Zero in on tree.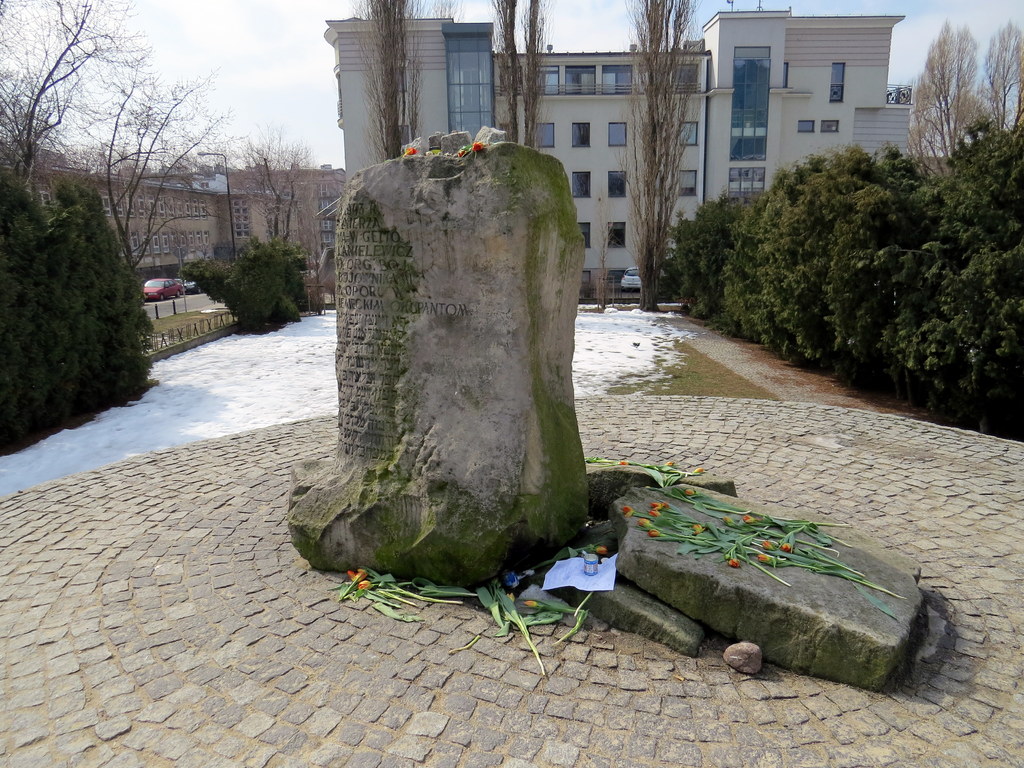
Zeroed in: <box>618,0,705,293</box>.
